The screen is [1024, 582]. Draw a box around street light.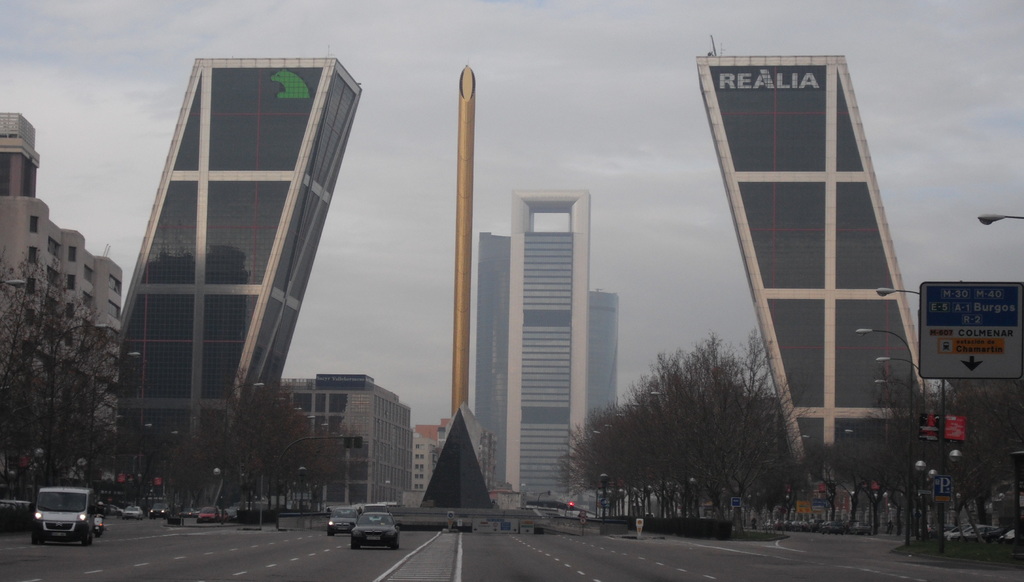
crop(941, 447, 963, 538).
